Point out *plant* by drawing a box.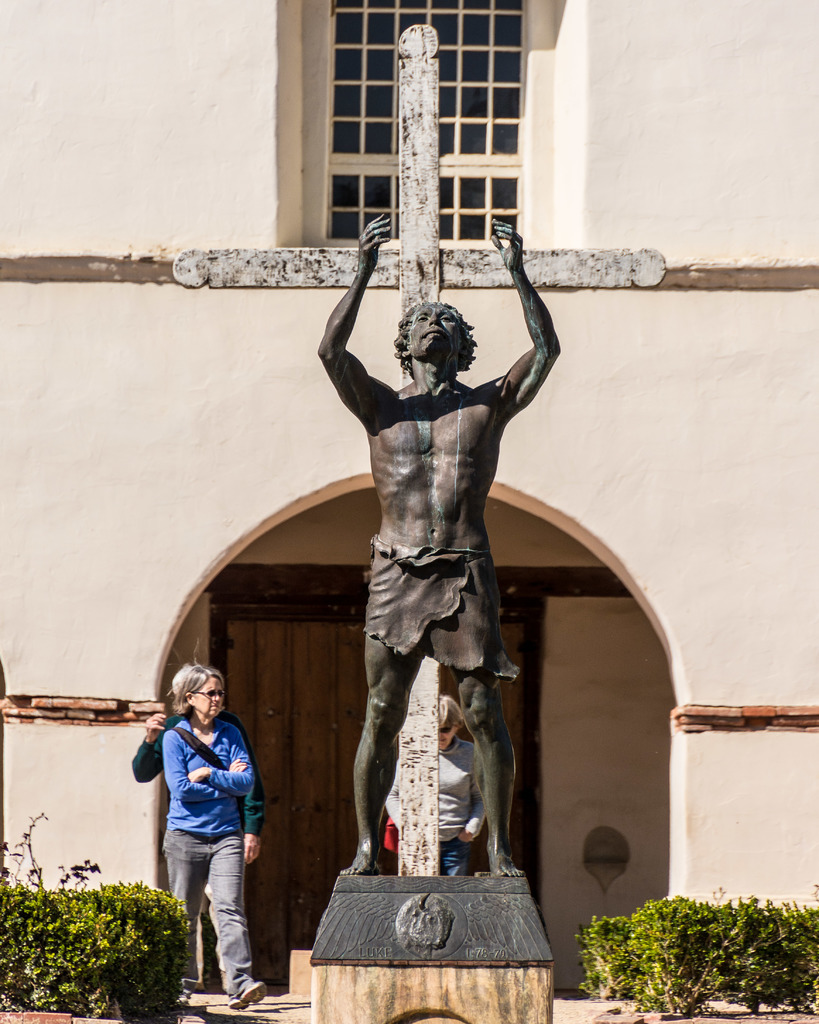
(x1=711, y1=895, x2=817, y2=1023).
